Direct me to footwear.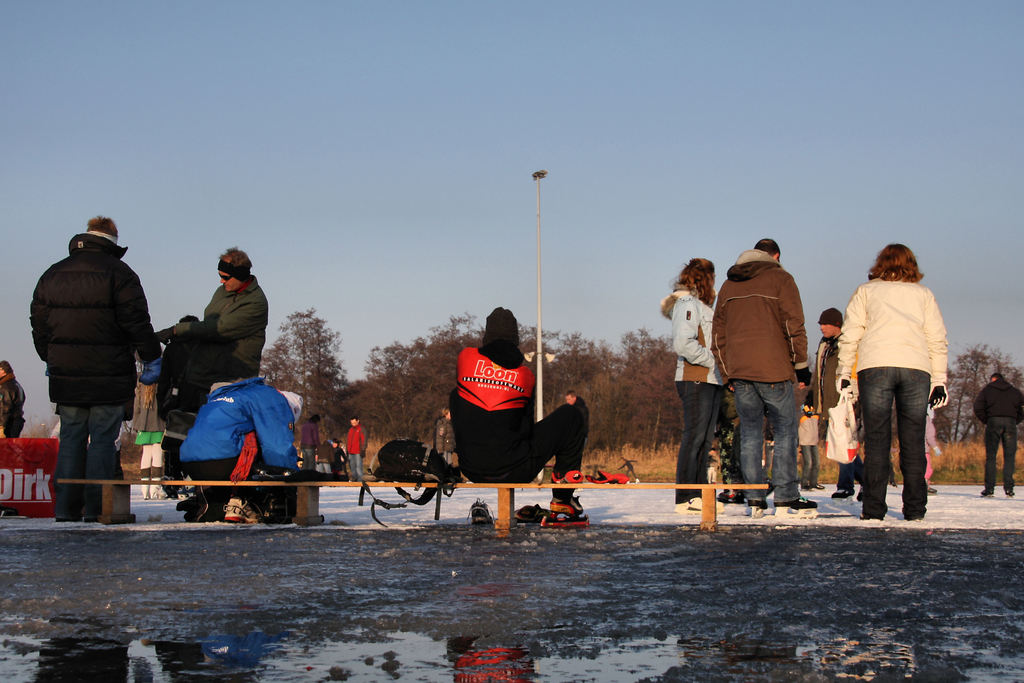
Direction: <box>812,483,826,491</box>.
